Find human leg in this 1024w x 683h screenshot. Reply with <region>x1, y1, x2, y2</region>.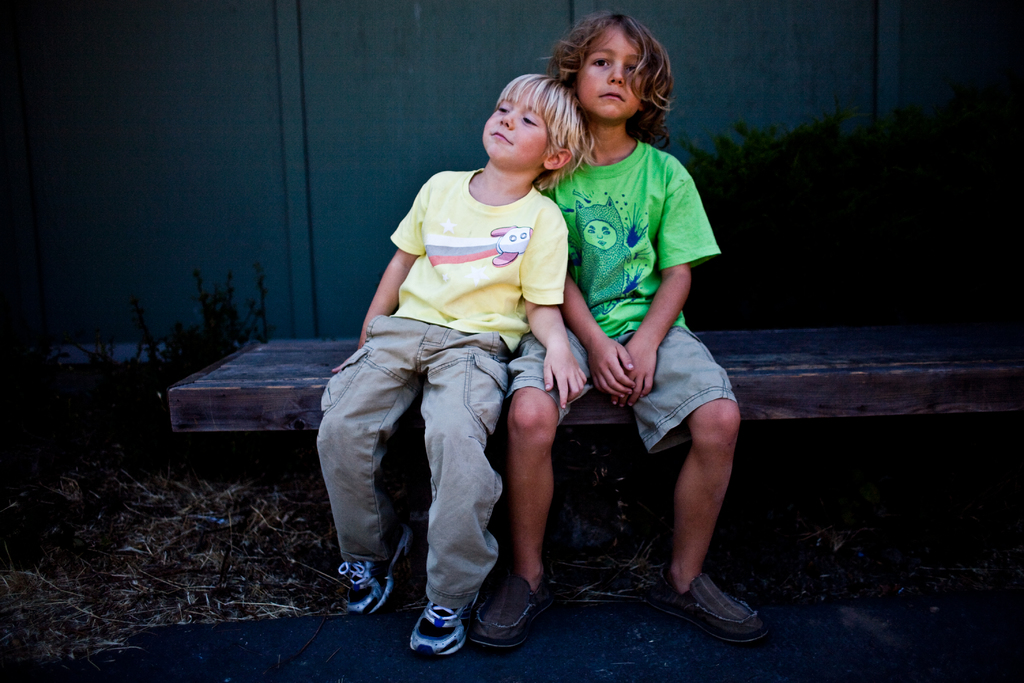
<region>650, 338, 748, 639</region>.
